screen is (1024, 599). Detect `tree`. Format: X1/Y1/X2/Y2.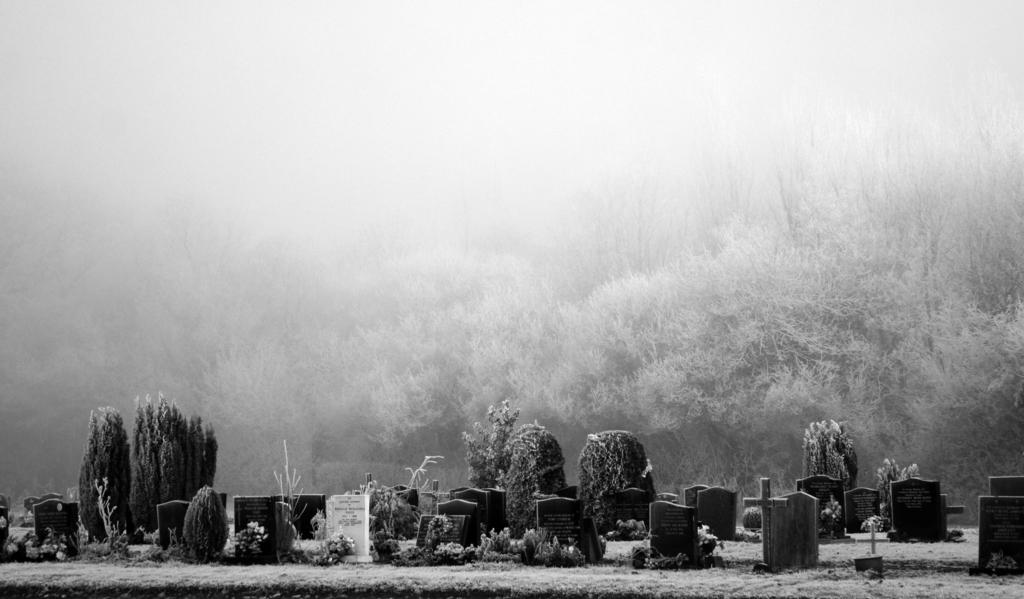
576/430/657/530.
